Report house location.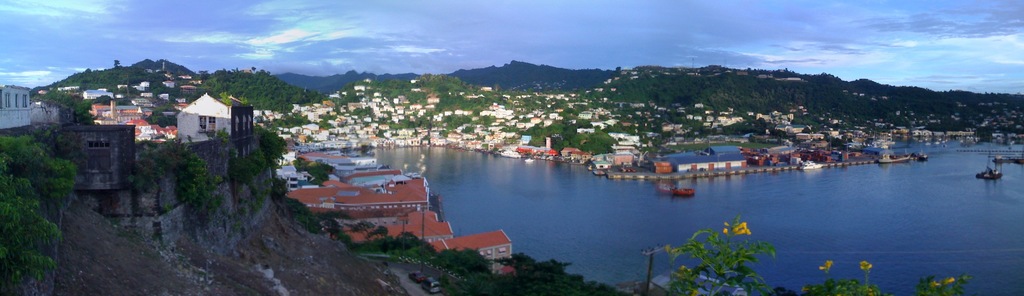
Report: <box>586,152,629,166</box>.
